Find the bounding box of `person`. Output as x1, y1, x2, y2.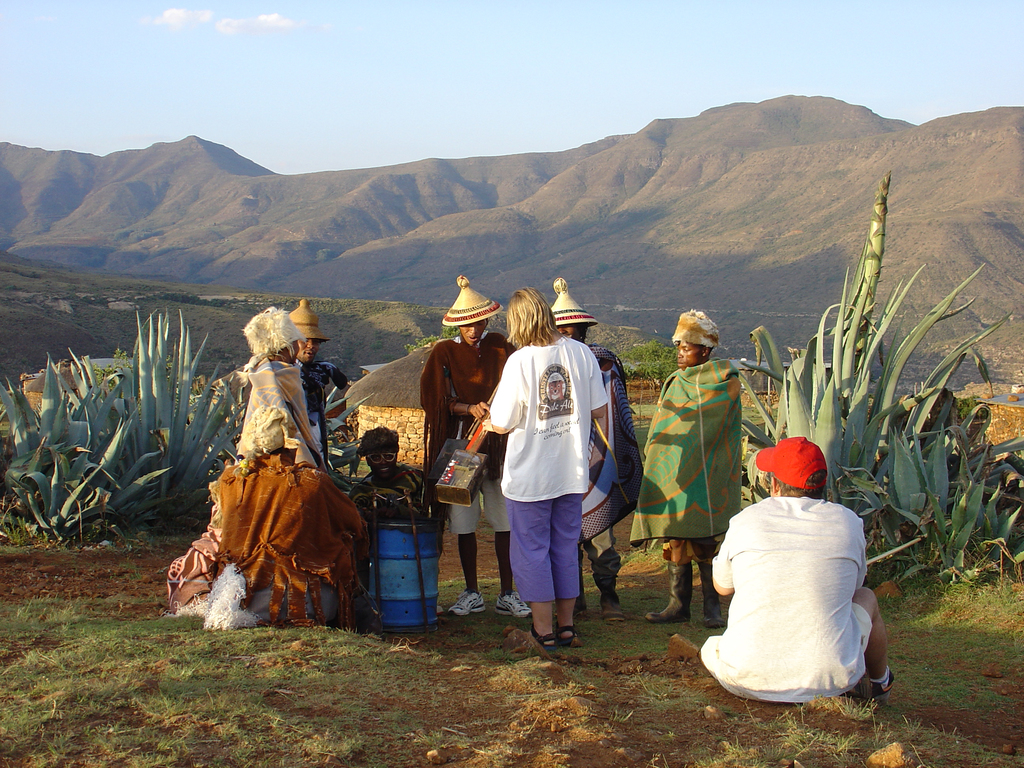
546, 276, 648, 621.
